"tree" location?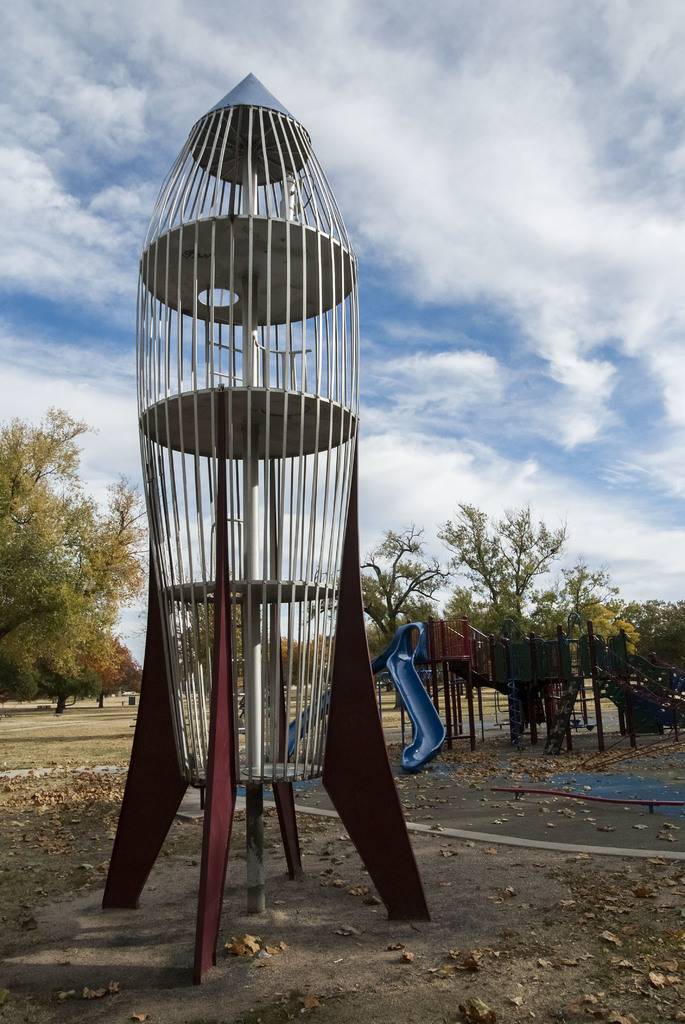
(x1=0, y1=394, x2=141, y2=728)
